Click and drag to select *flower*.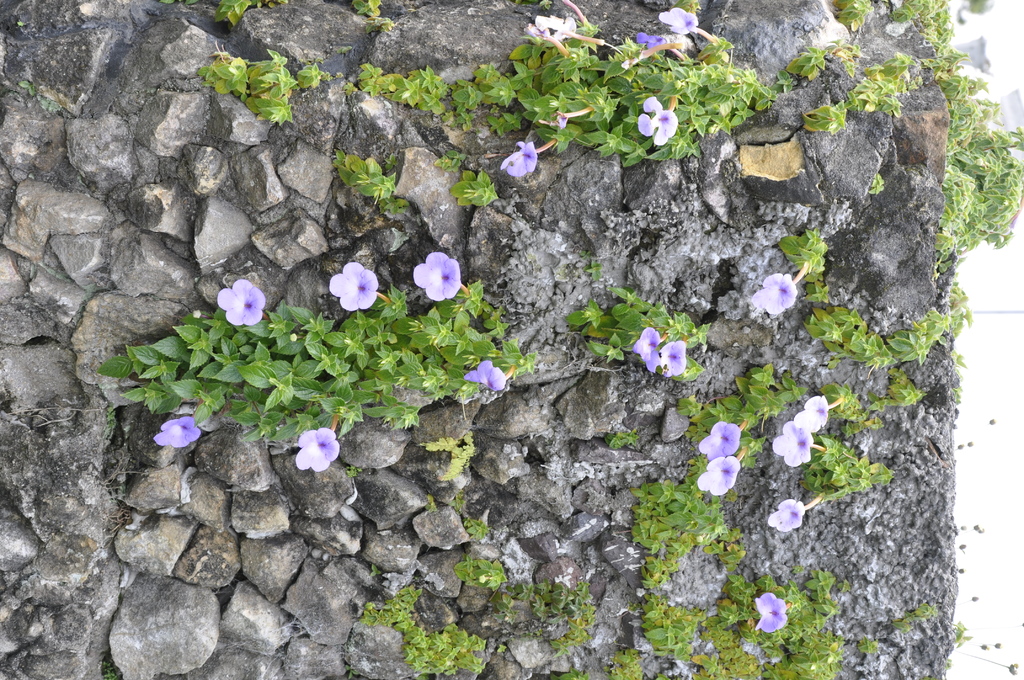
Selection: detection(632, 31, 668, 59).
